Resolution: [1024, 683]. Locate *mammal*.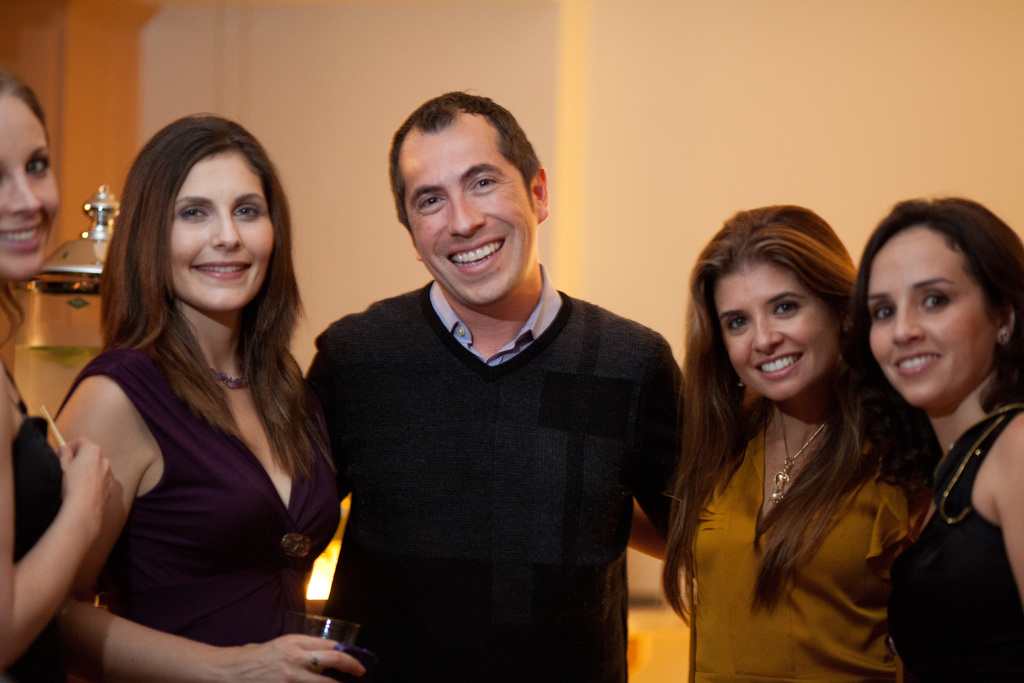
{"left": 0, "top": 67, "right": 125, "bottom": 682}.
